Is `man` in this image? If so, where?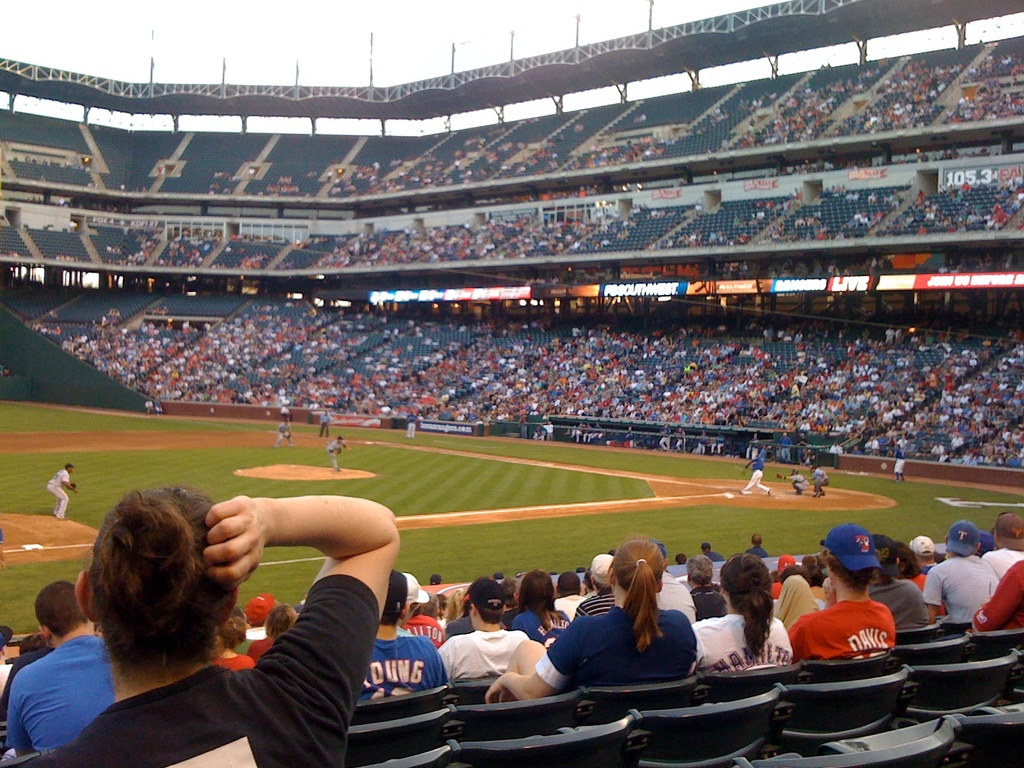
Yes, at locate(810, 465, 831, 503).
